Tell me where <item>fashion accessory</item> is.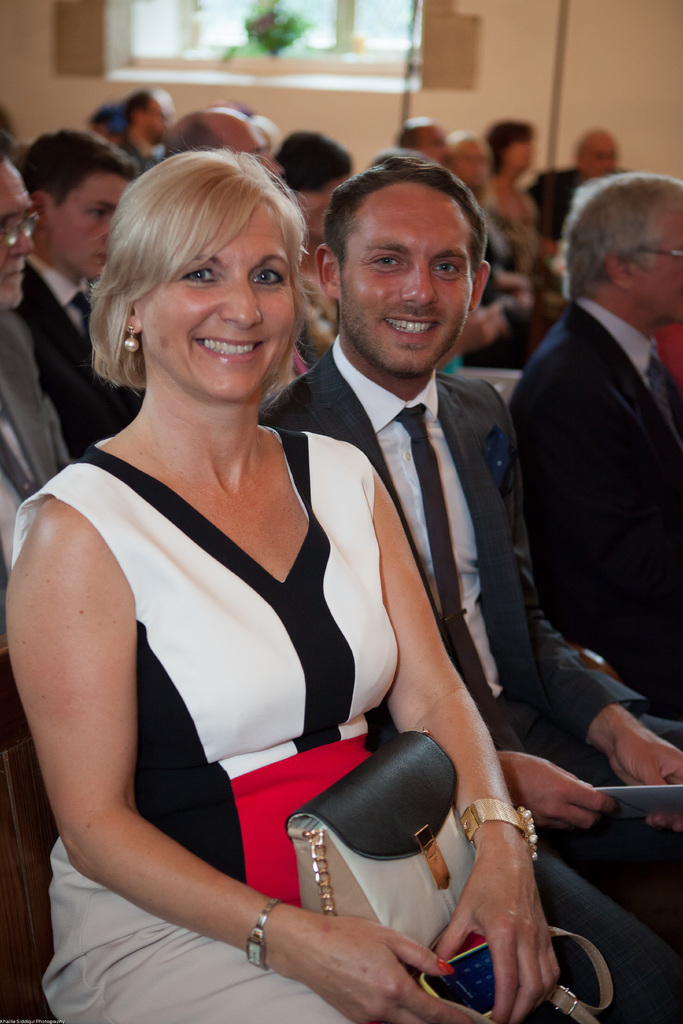
<item>fashion accessory</item> is at box=[124, 326, 140, 356].
